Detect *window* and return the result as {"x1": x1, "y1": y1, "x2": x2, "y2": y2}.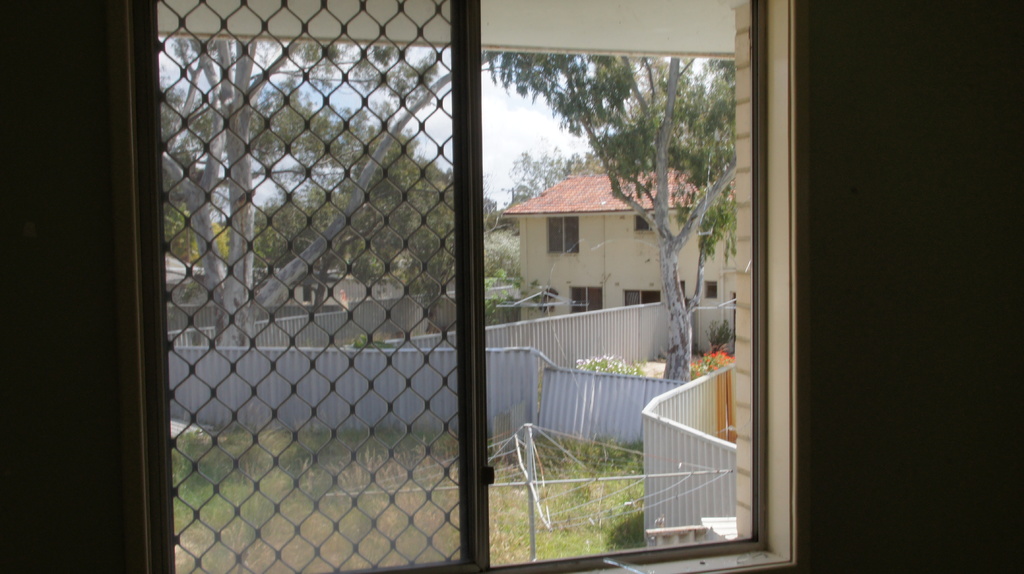
{"x1": 618, "y1": 292, "x2": 661, "y2": 313}.
